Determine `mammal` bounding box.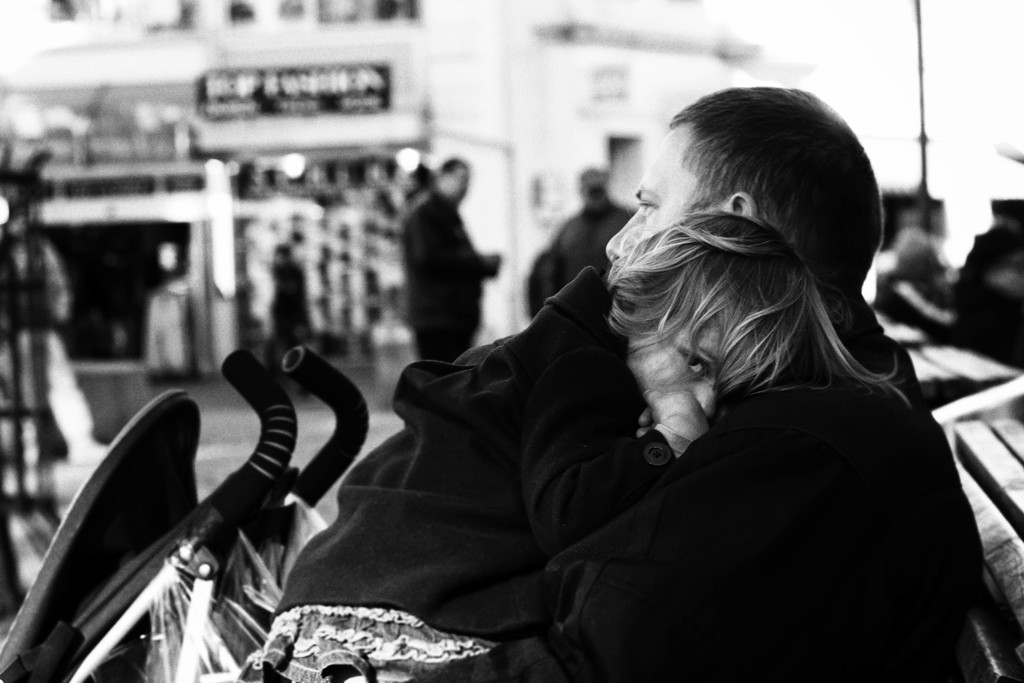
Determined: Rect(603, 84, 990, 682).
